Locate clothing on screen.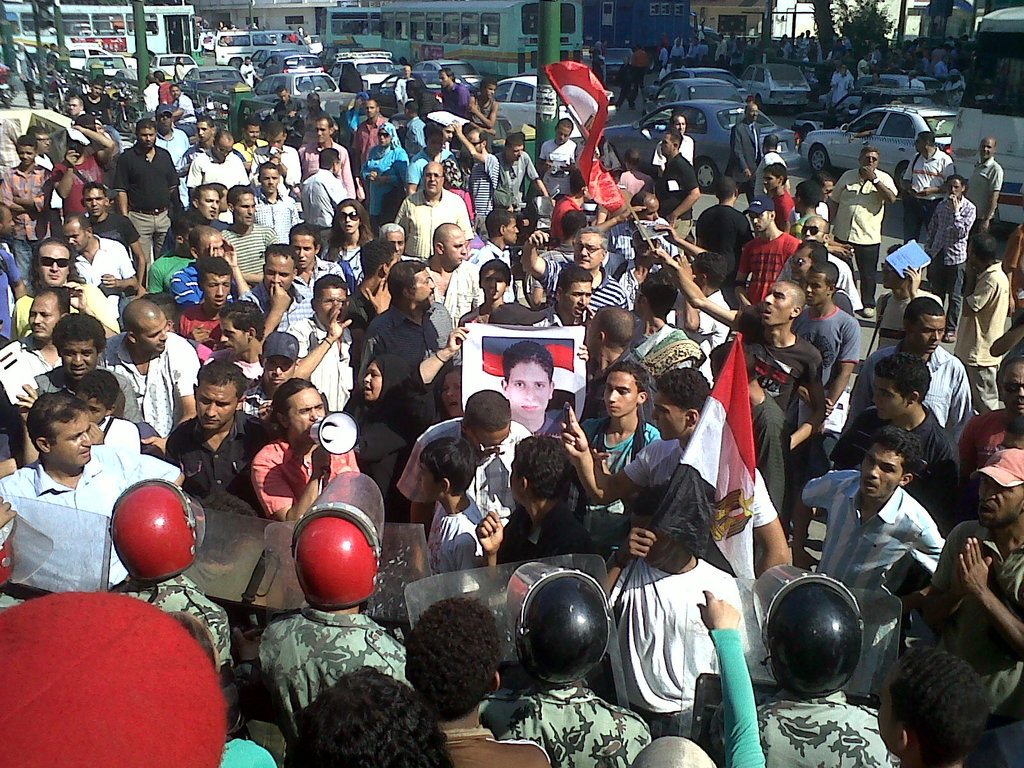
On screen at {"left": 750, "top": 147, "right": 792, "bottom": 210}.
